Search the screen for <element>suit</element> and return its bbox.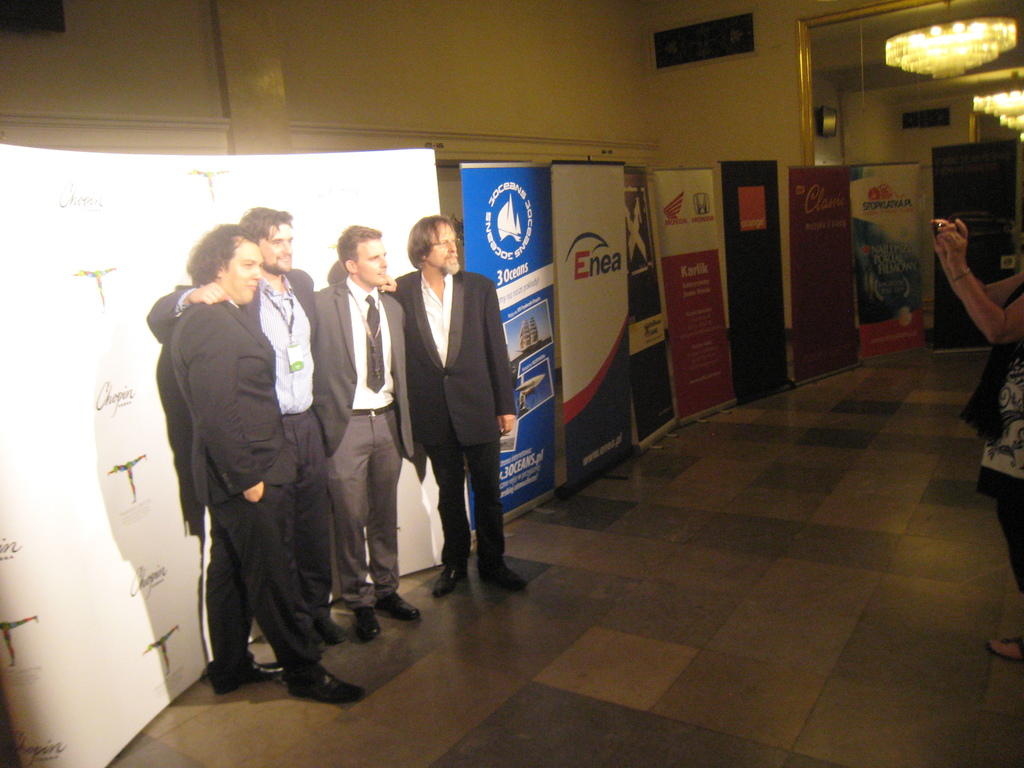
Found: 312, 278, 413, 616.
